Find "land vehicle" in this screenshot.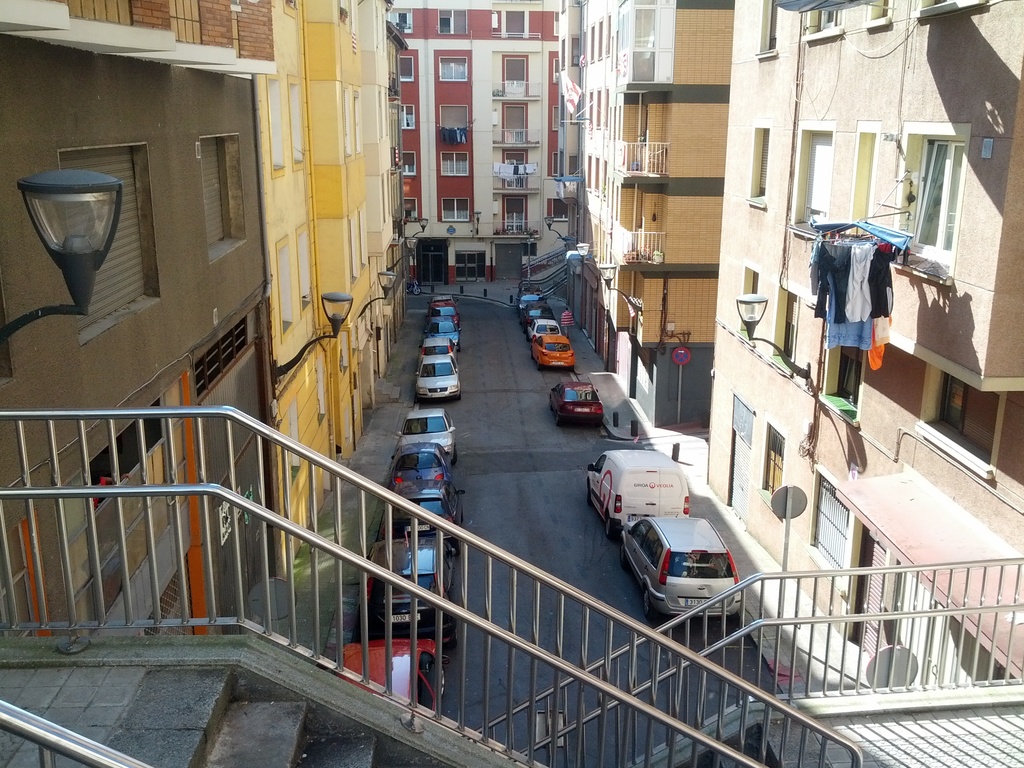
The bounding box for "land vehicle" is left=583, top=450, right=690, bottom=537.
